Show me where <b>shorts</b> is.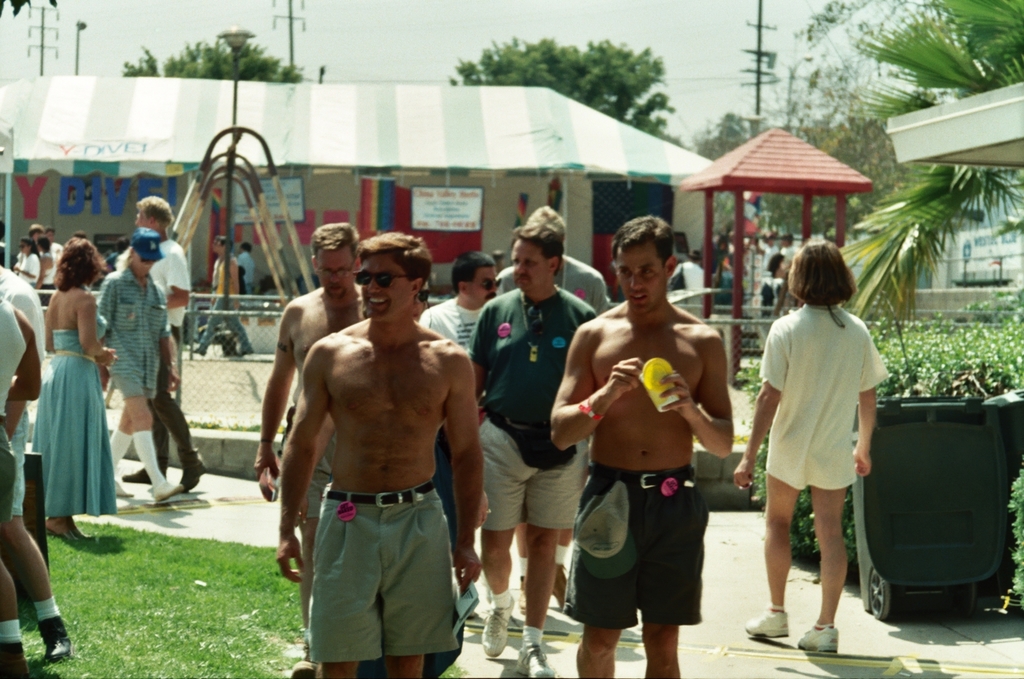
<b>shorts</b> is at rect(565, 468, 711, 631).
